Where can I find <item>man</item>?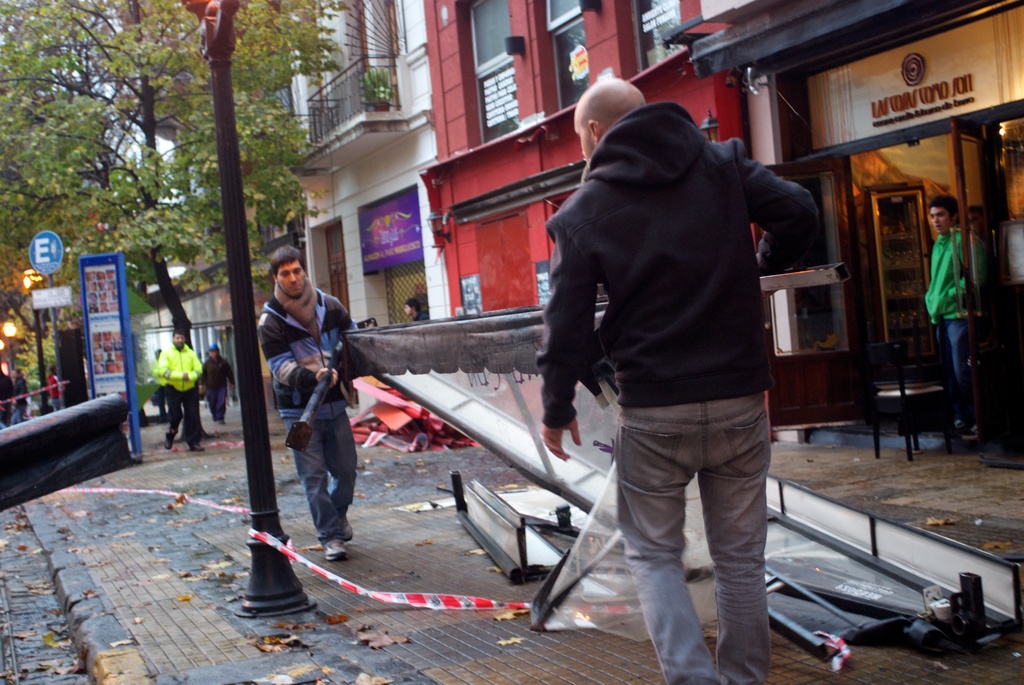
You can find it at 197:335:243:425.
